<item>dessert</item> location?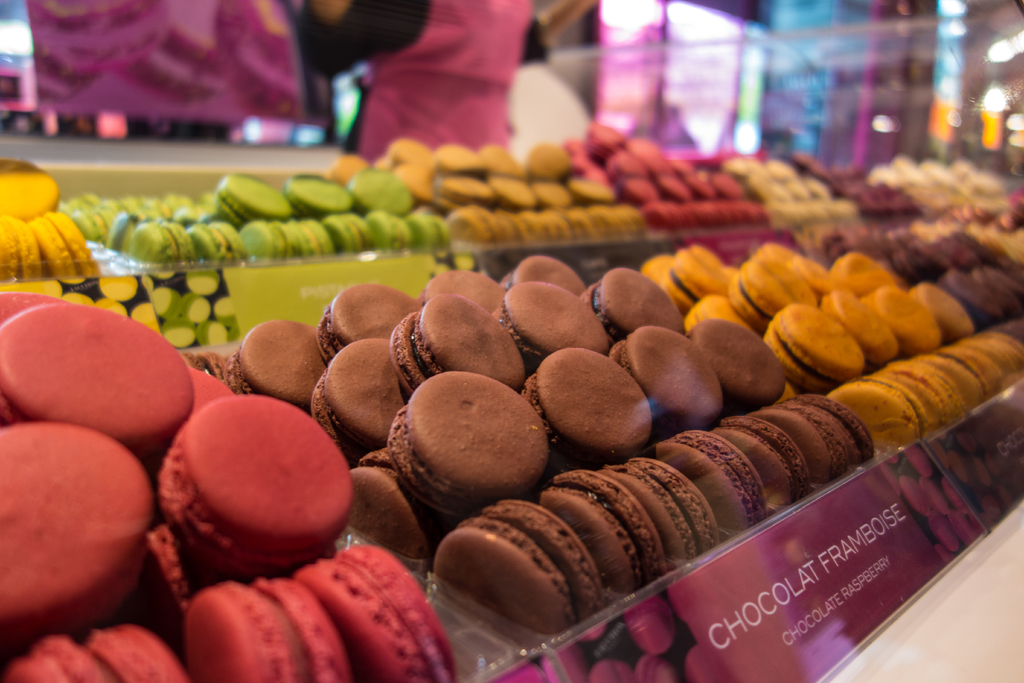
bbox=(445, 500, 588, 627)
